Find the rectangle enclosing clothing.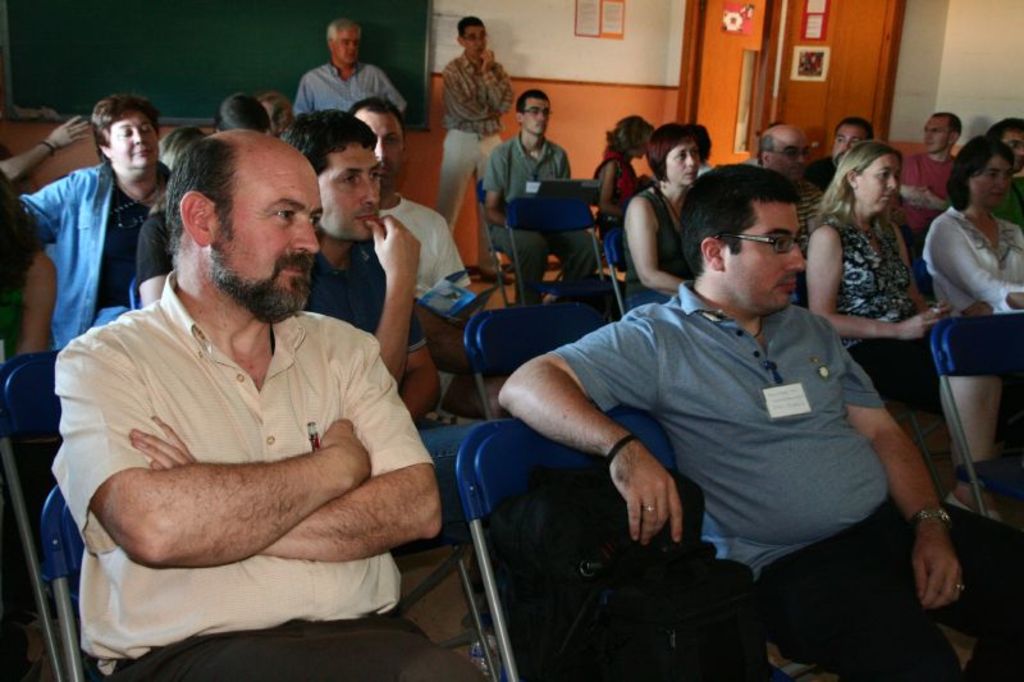
<box>303,243,490,644</box>.
